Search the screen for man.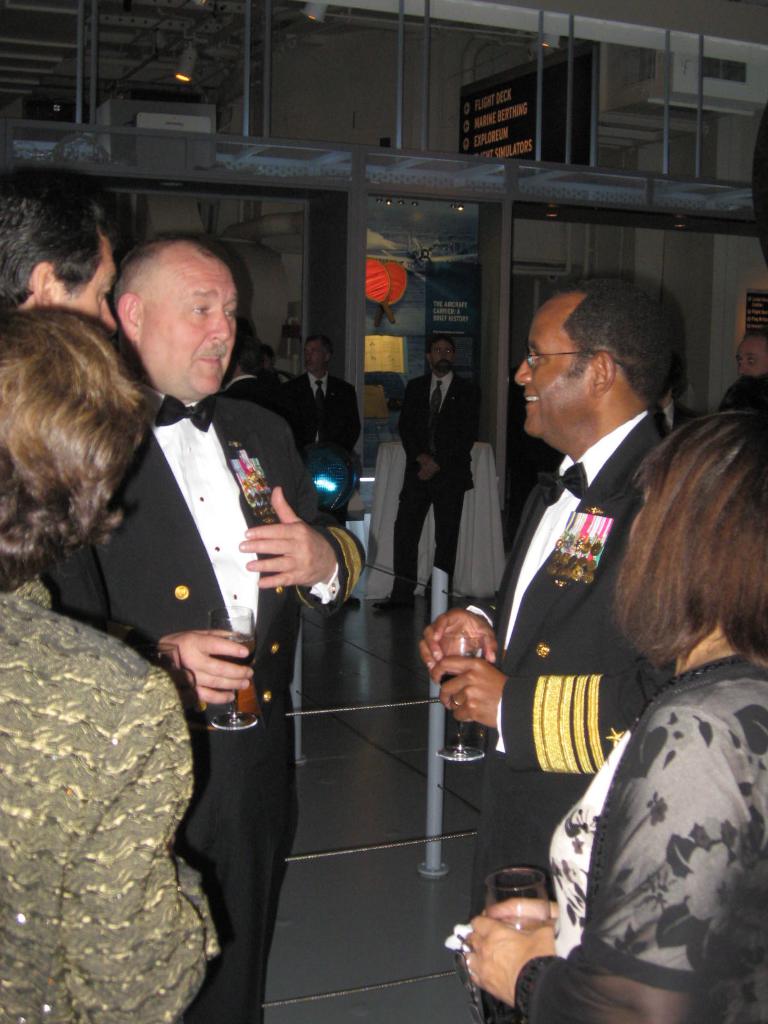
Found at select_region(285, 338, 364, 511).
